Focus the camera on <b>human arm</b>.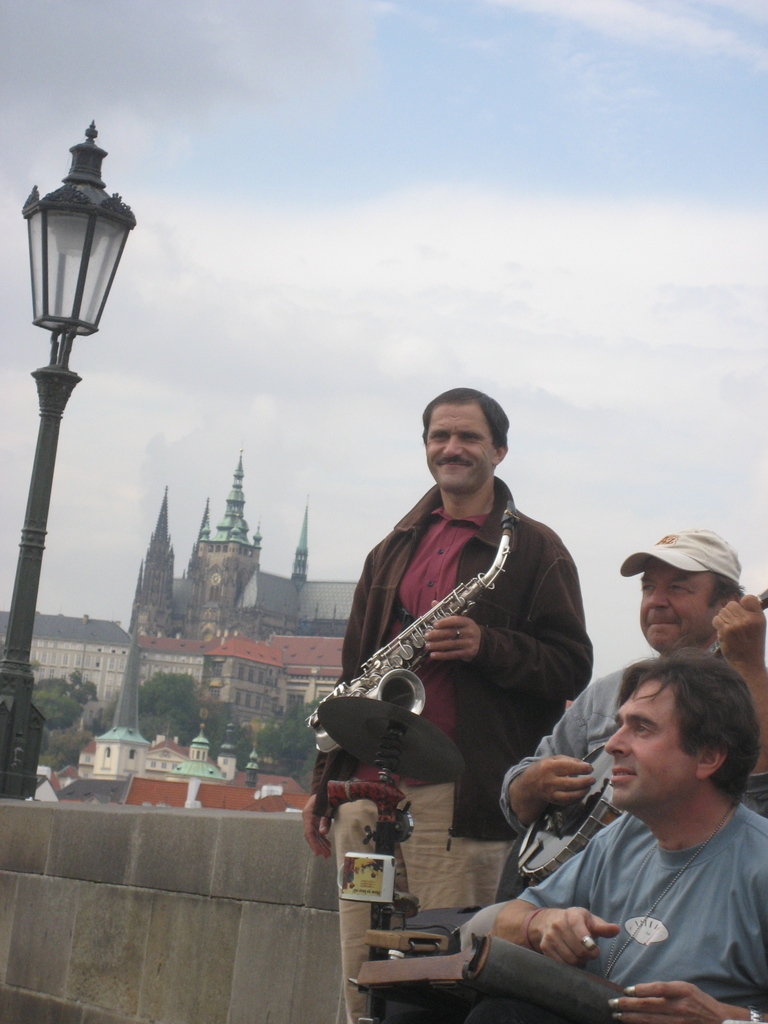
Focus region: 497:681:607:842.
